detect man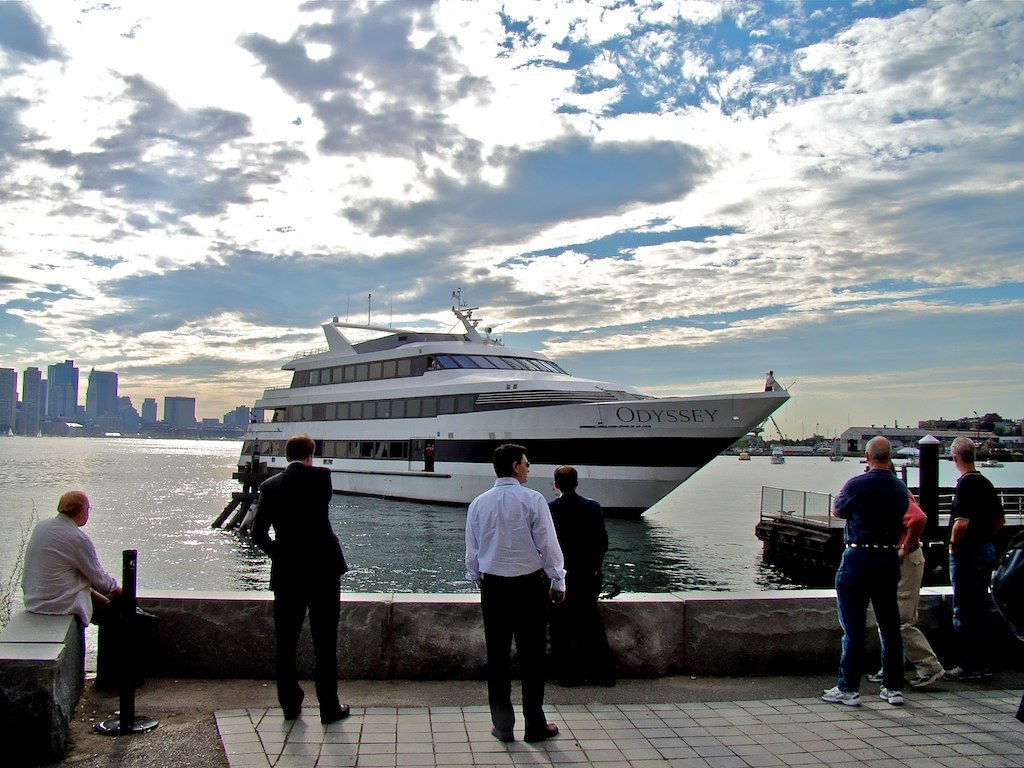
<box>863,480,943,691</box>
